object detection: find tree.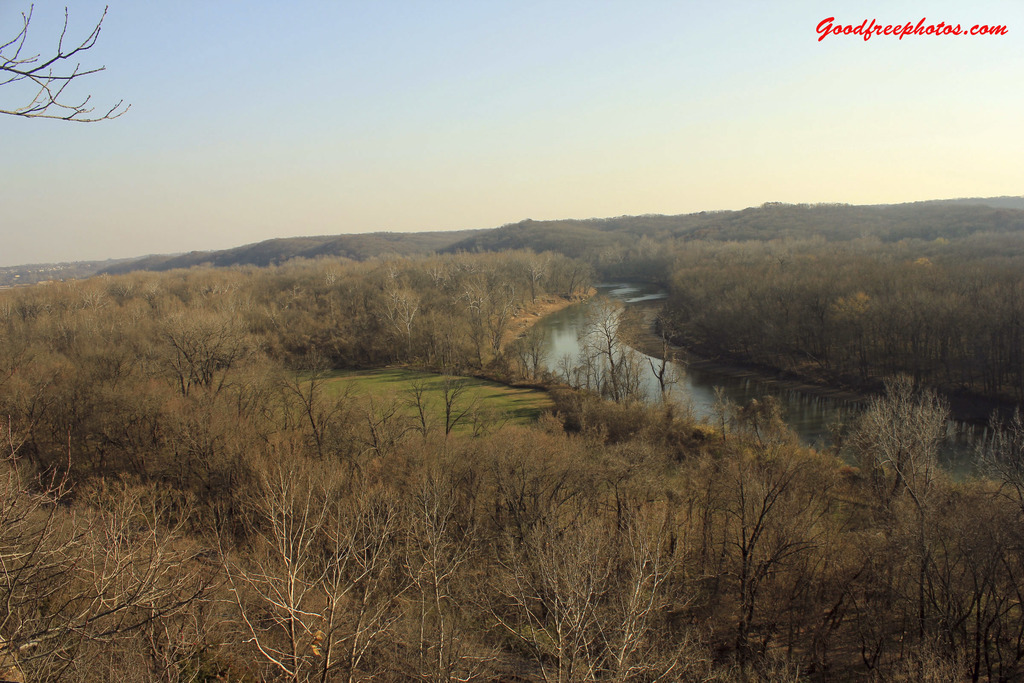
crop(960, 408, 1023, 682).
